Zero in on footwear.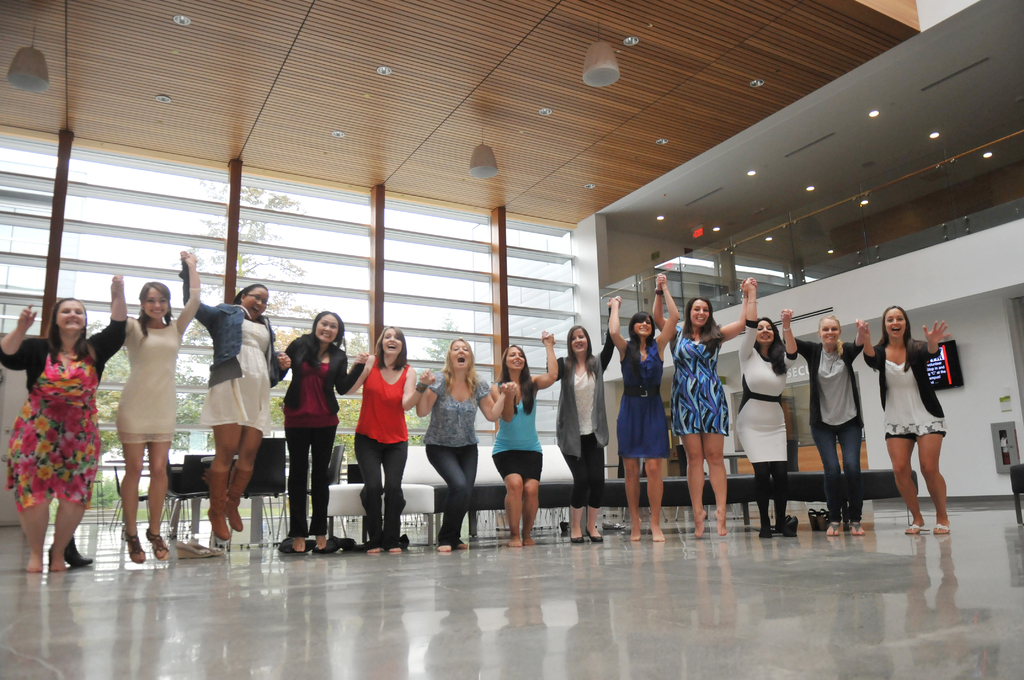
Zeroed in: rect(147, 528, 168, 561).
